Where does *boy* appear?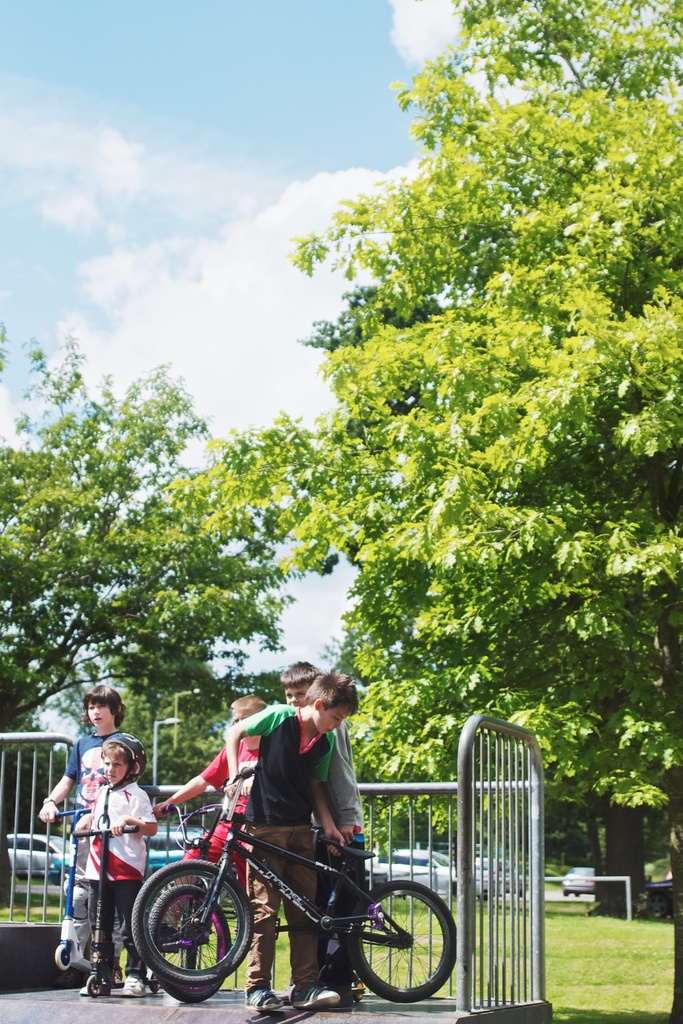
Appears at x1=224 y1=673 x2=359 y2=1010.
